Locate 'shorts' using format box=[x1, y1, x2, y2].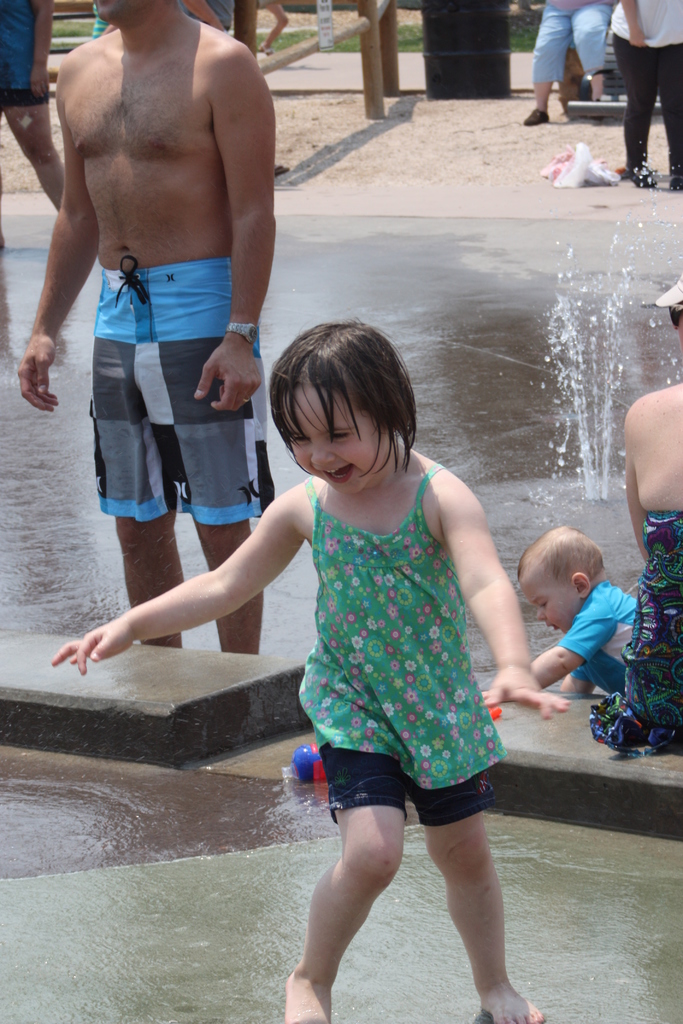
box=[87, 256, 274, 525].
